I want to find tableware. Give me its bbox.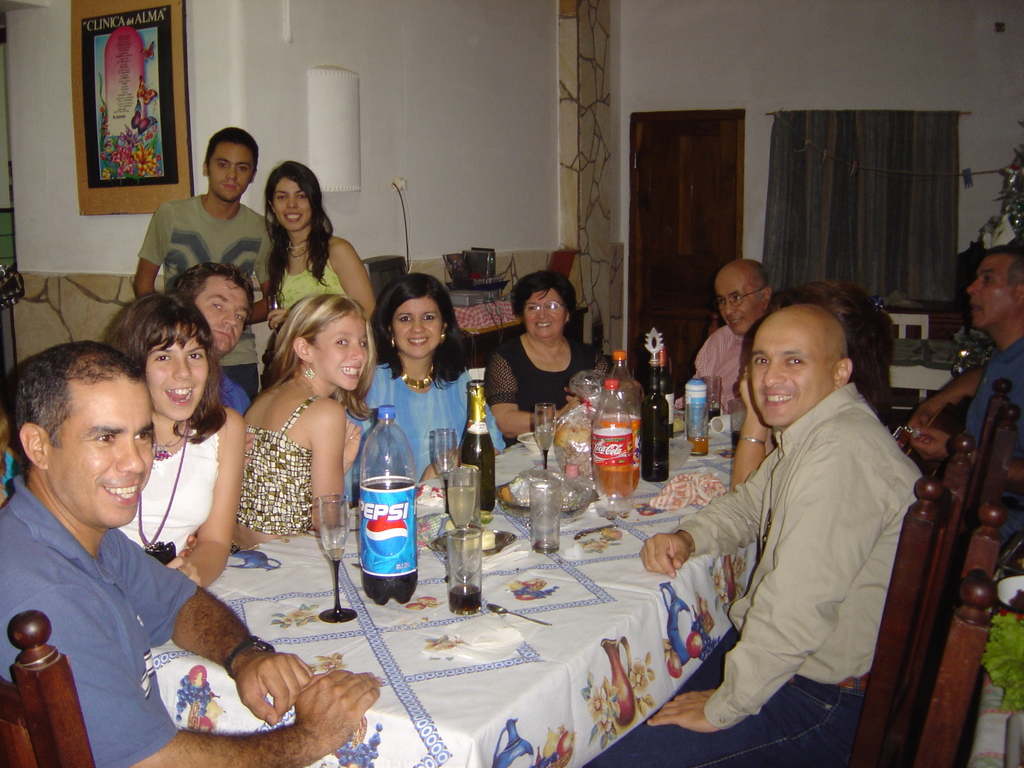
{"x1": 730, "y1": 399, "x2": 748, "y2": 457}.
